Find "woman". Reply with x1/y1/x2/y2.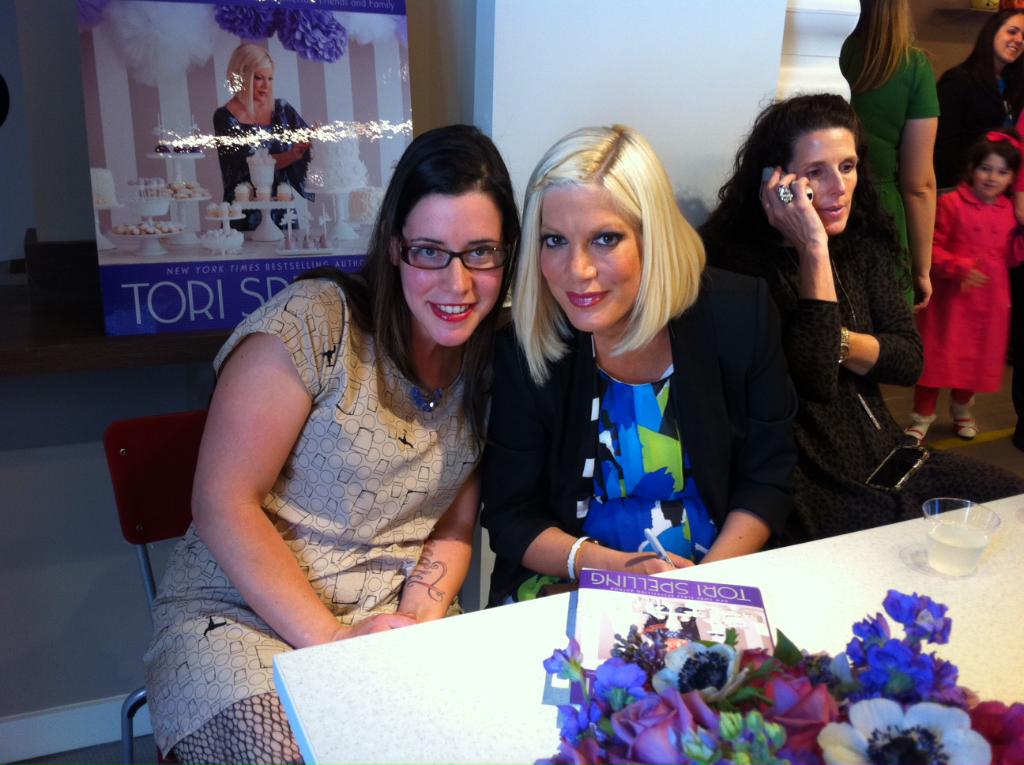
473/119/809/608.
